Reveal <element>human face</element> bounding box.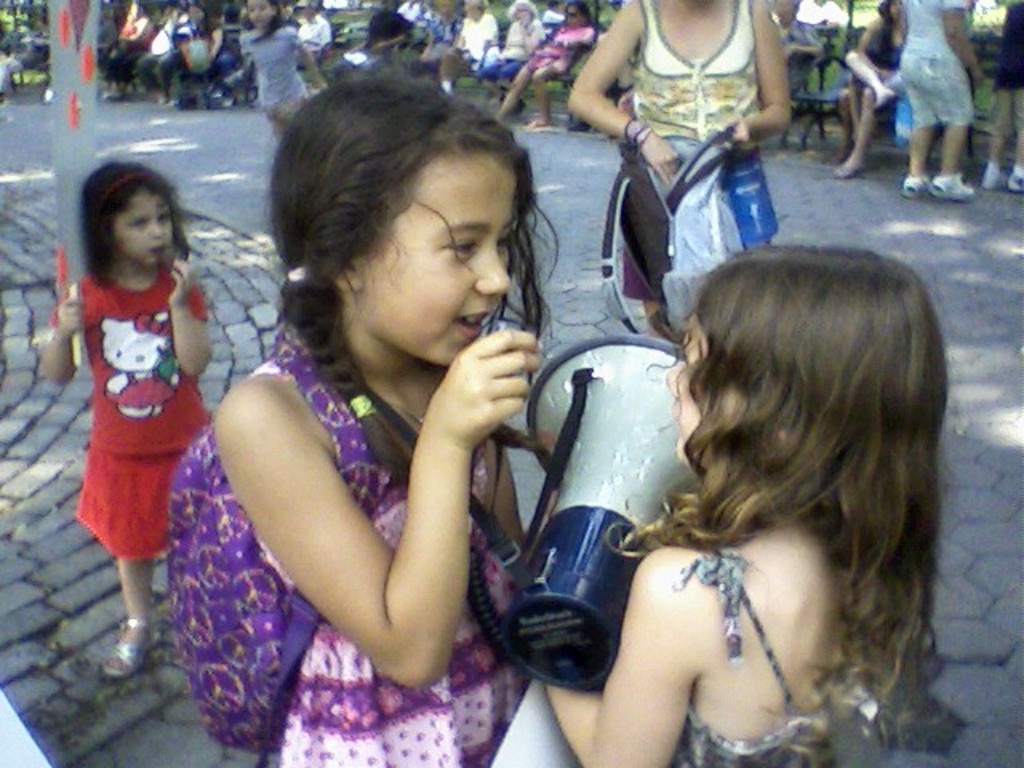
Revealed: 109 184 190 269.
